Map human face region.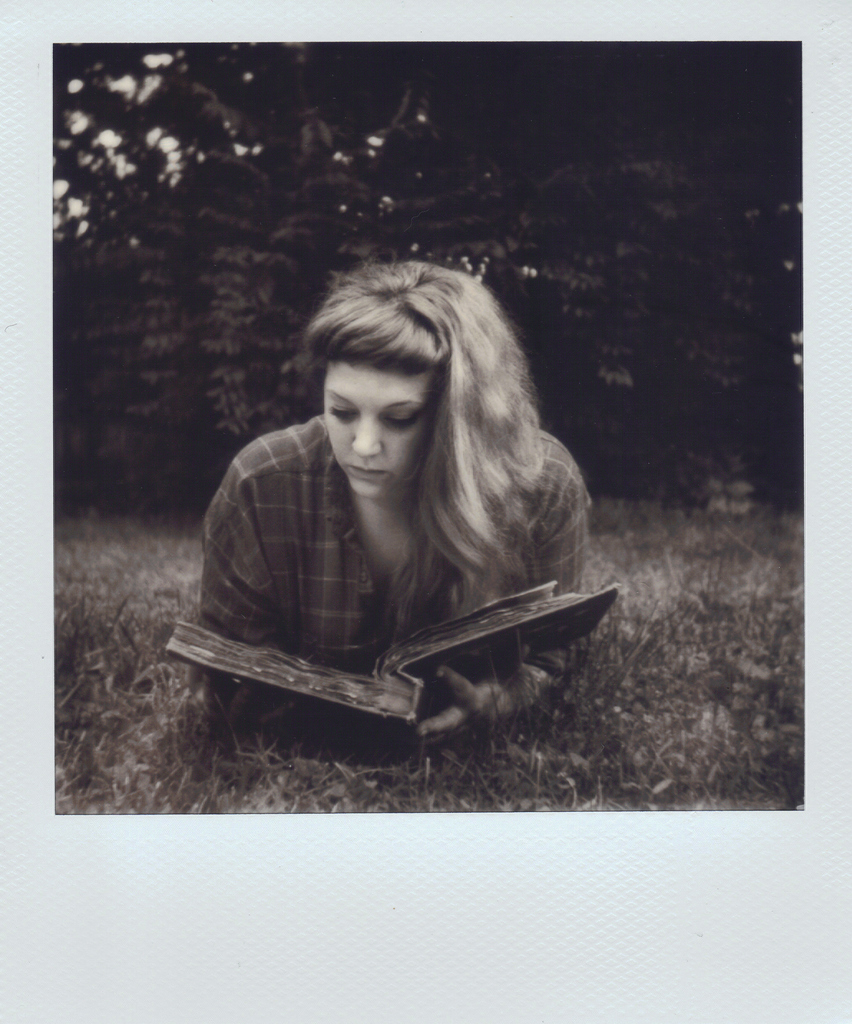
Mapped to Rect(321, 369, 421, 498).
